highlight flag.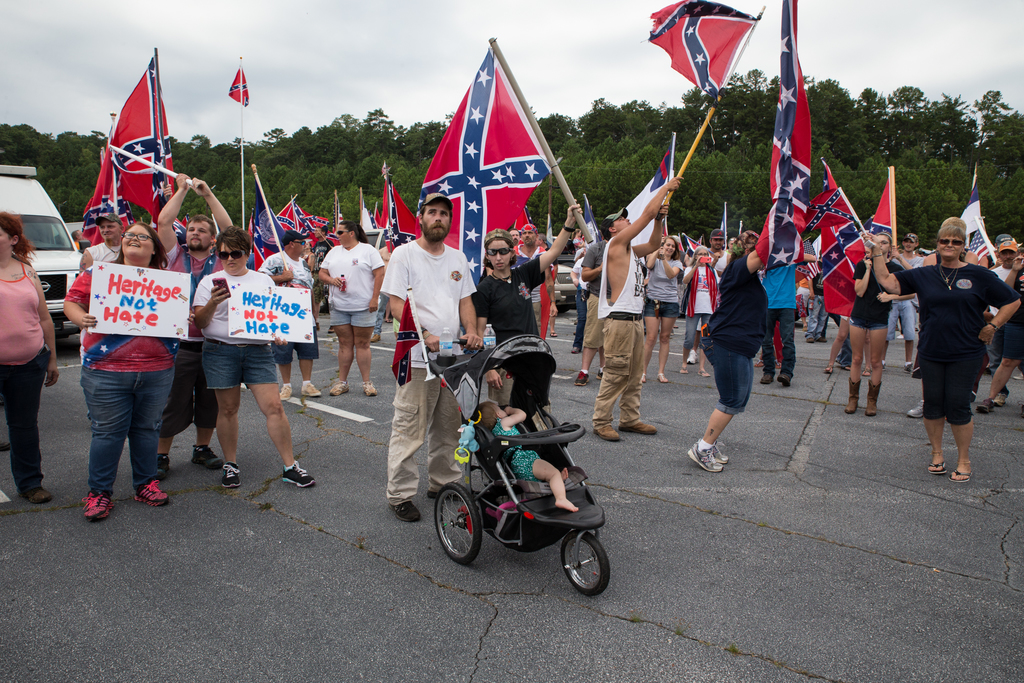
Highlighted region: BBox(625, 144, 676, 269).
